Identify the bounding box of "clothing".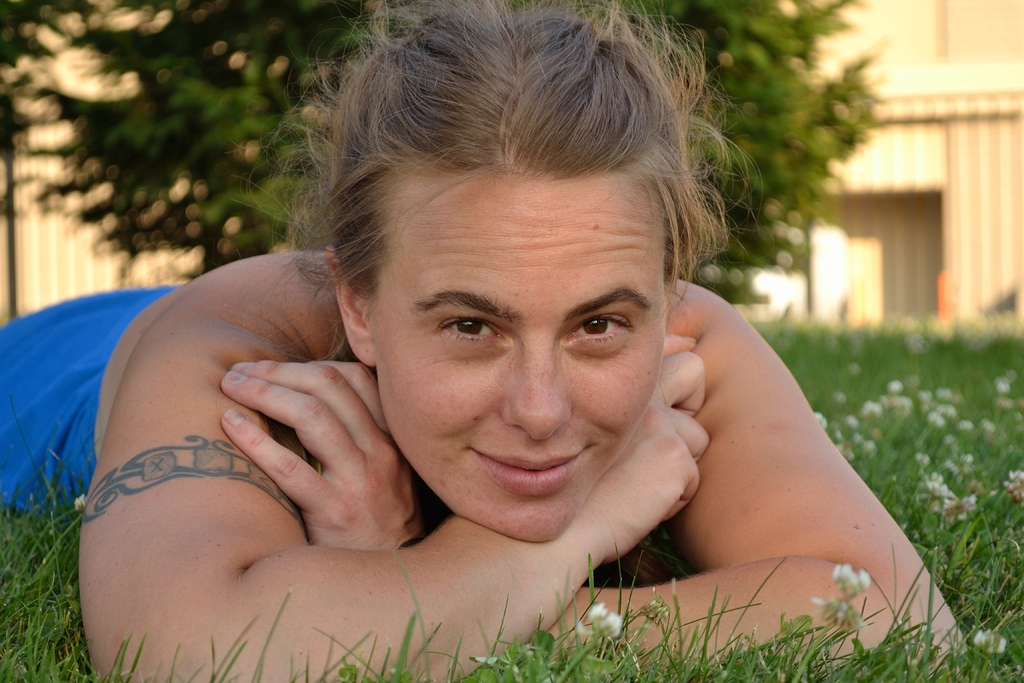
crop(0, 282, 167, 545).
